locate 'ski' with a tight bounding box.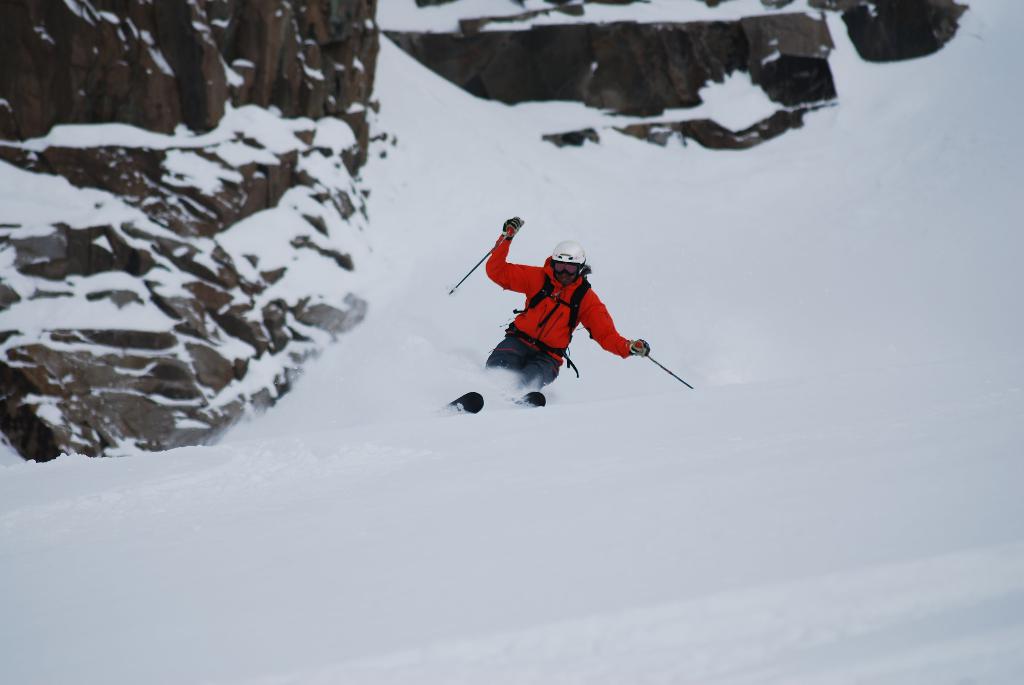
{"x1": 441, "y1": 388, "x2": 488, "y2": 419}.
